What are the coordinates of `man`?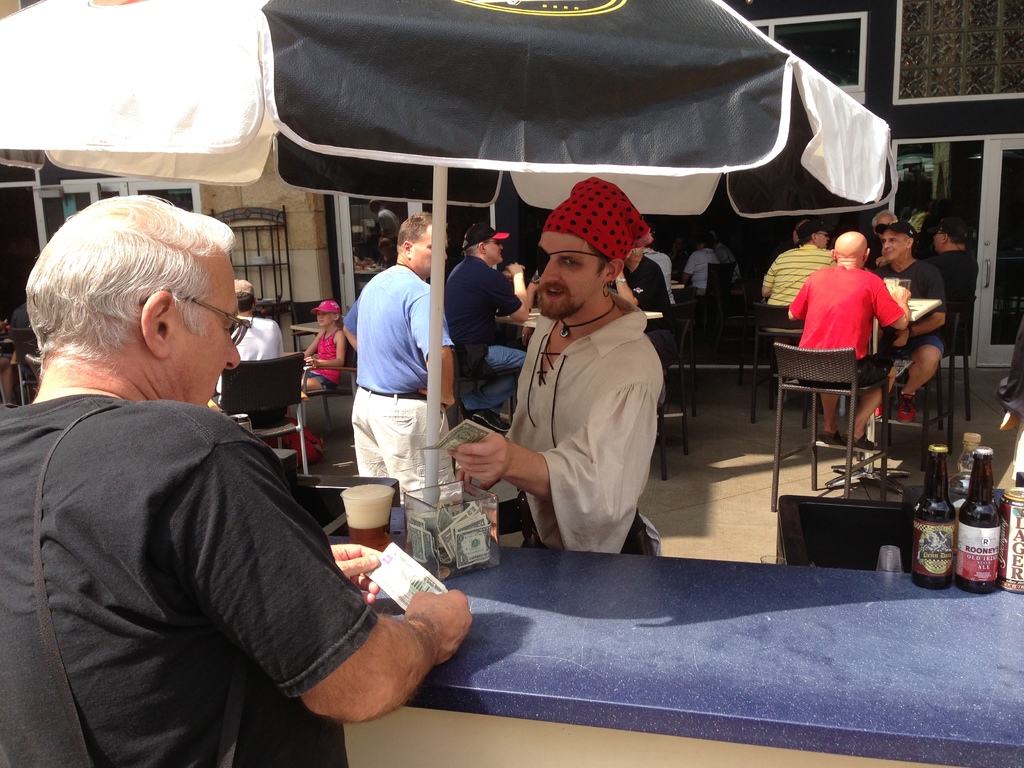
x1=15, y1=198, x2=410, y2=755.
